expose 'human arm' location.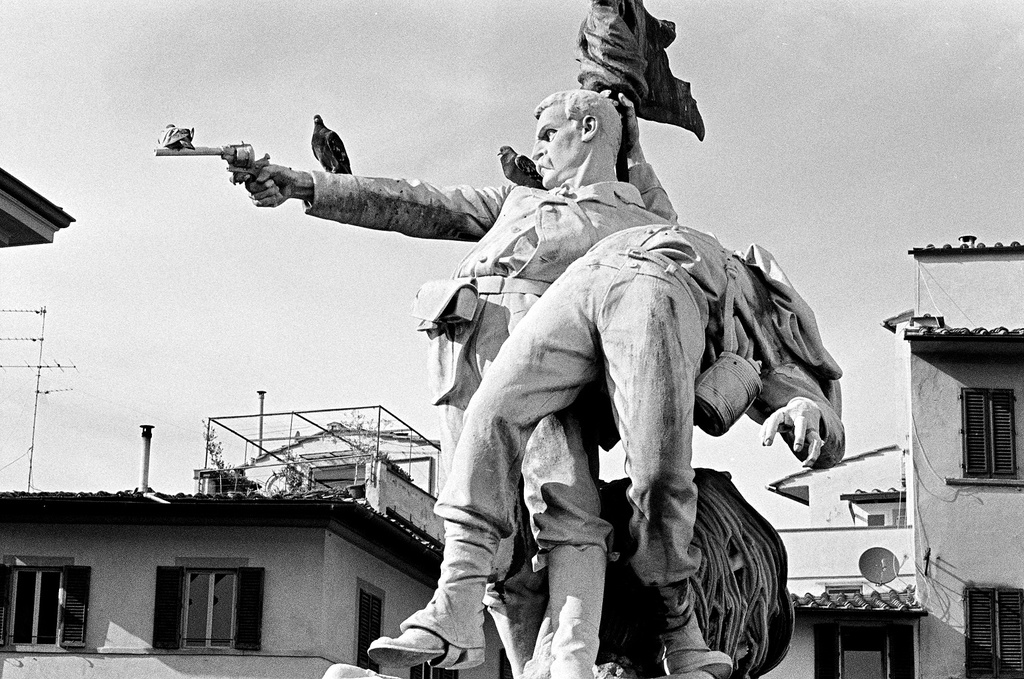
Exposed at <region>153, 131, 503, 245</region>.
